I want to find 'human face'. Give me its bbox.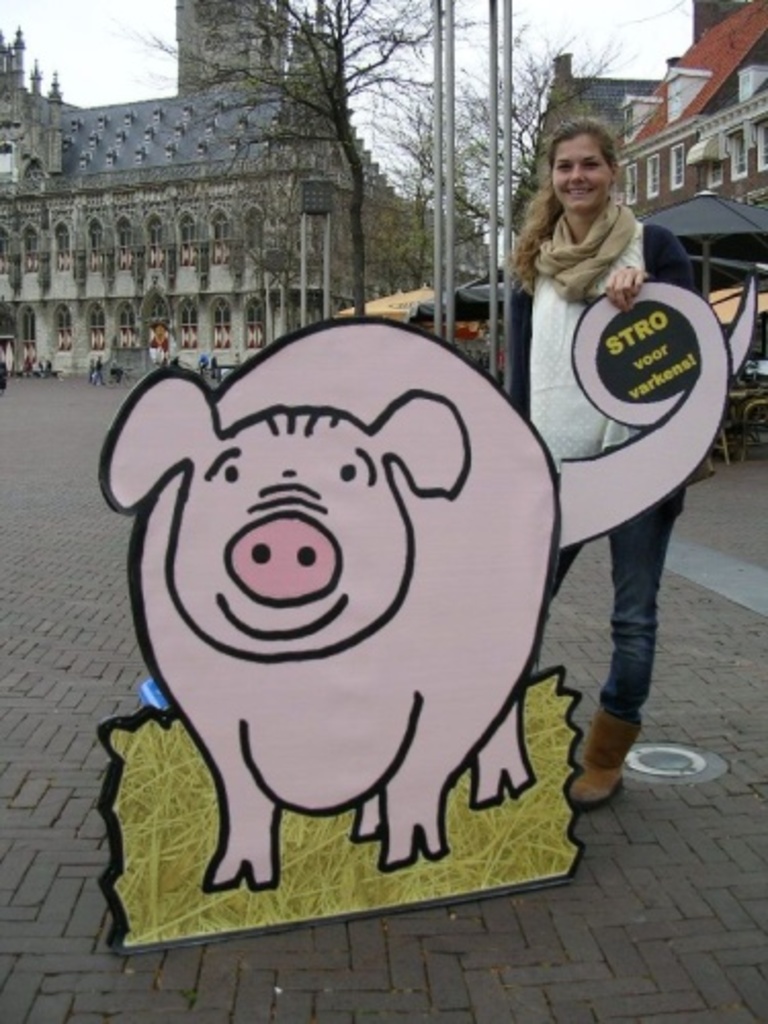
bbox=(551, 133, 616, 215).
